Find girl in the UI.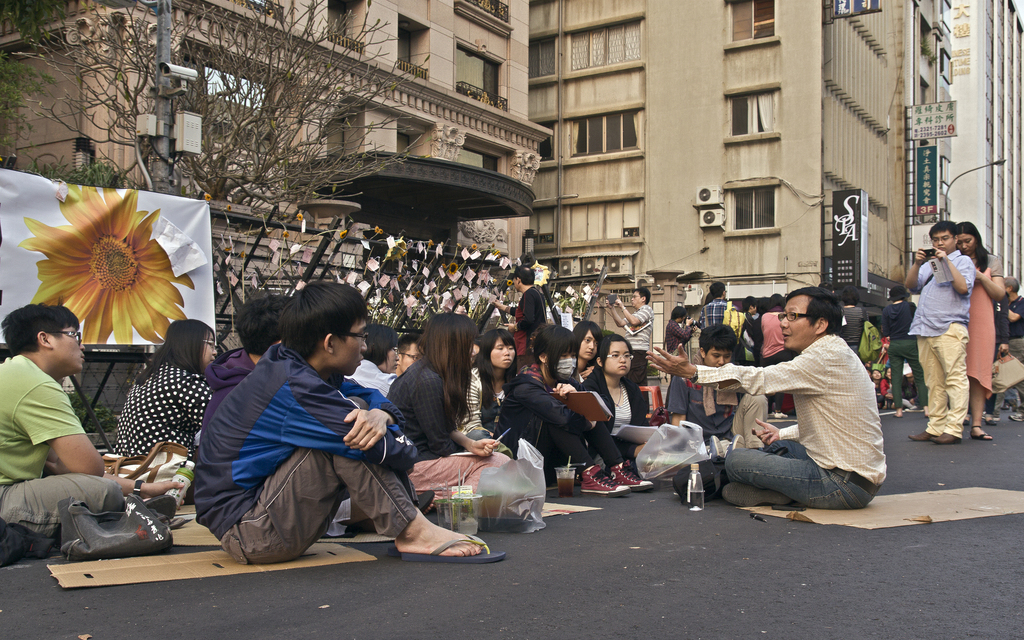
UI element at [573, 317, 600, 368].
